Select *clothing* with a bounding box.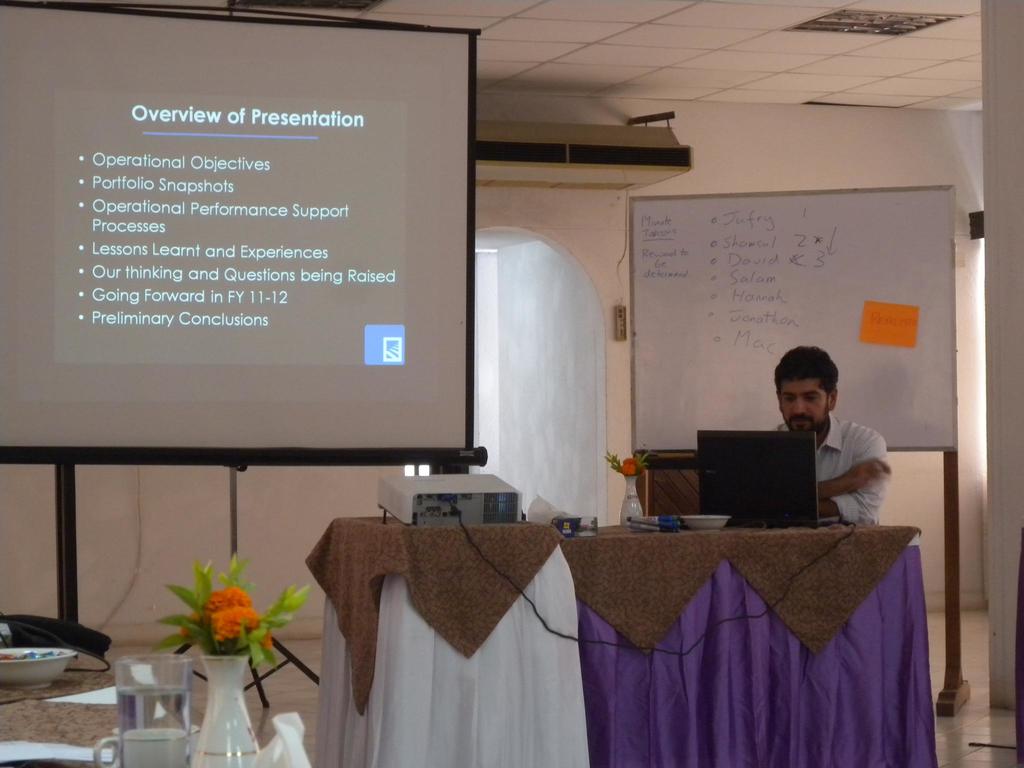
bbox=(771, 399, 888, 527).
